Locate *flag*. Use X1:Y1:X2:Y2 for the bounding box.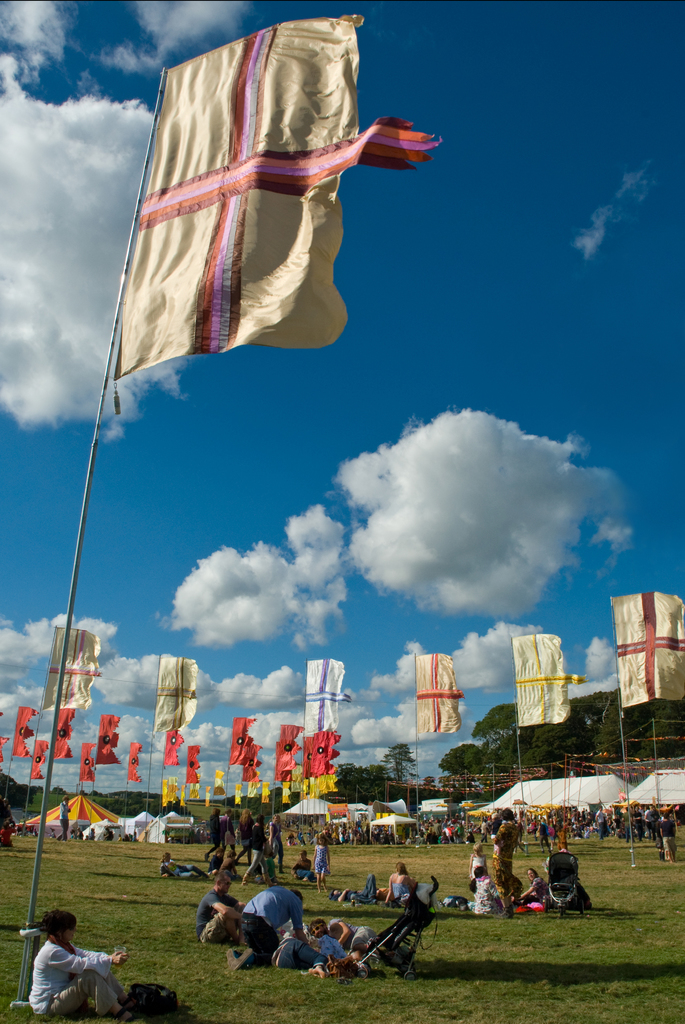
51:712:83:762.
